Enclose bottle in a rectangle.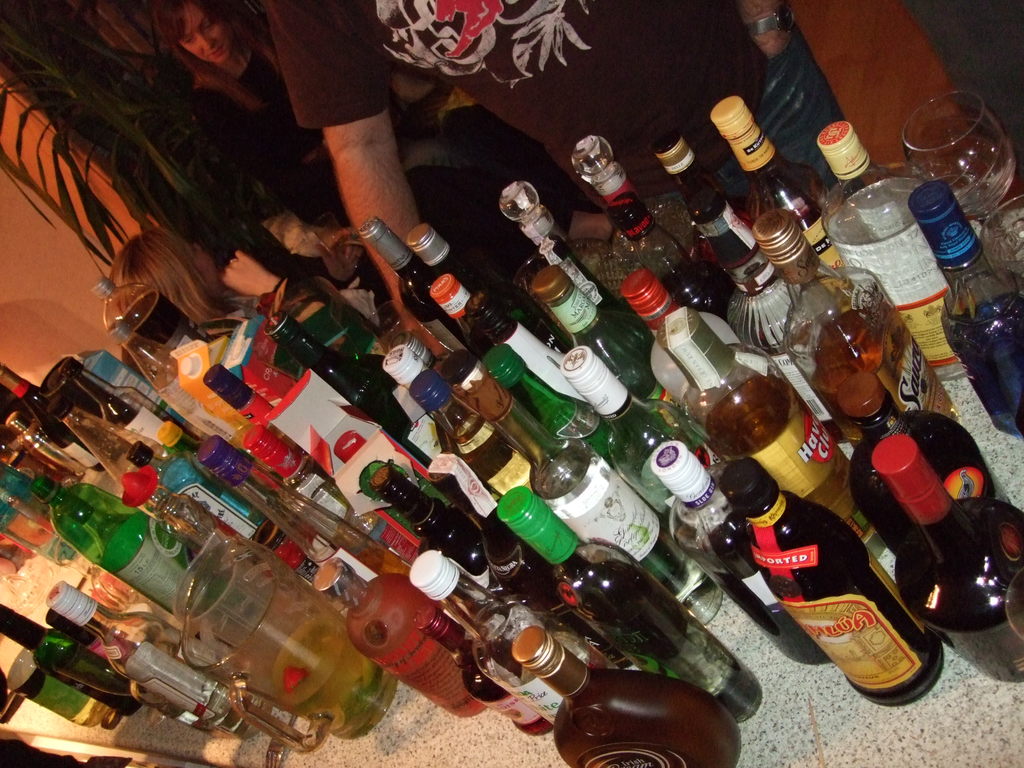
[912, 173, 1023, 444].
